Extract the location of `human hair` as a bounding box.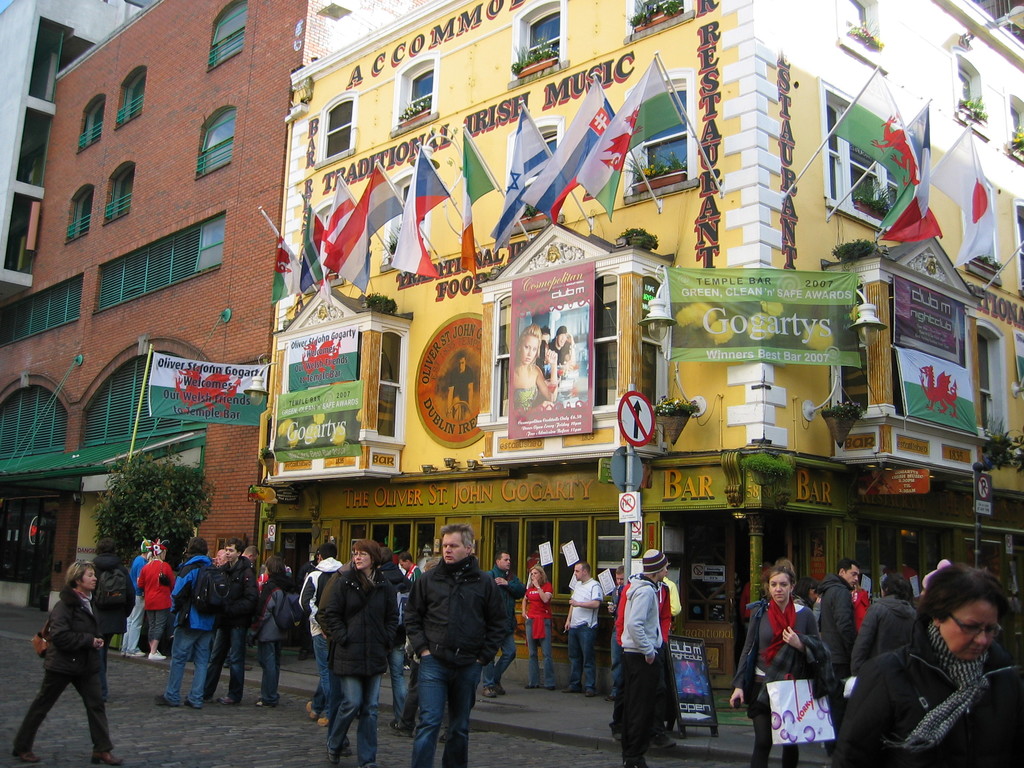
542/326/552/336.
